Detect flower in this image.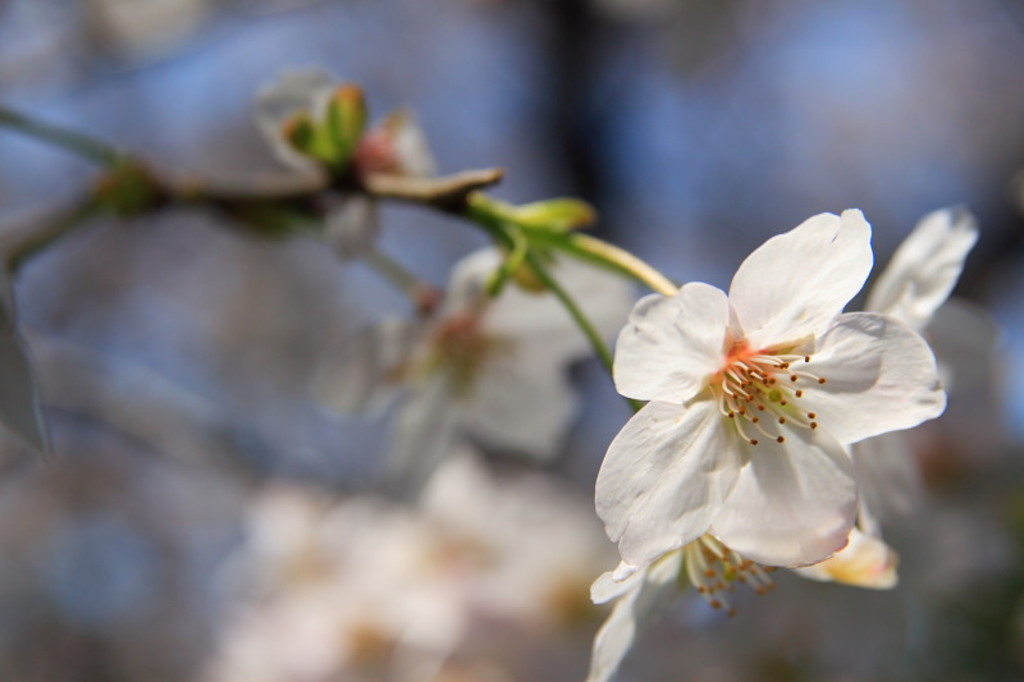
Detection: <box>867,206,982,333</box>.
